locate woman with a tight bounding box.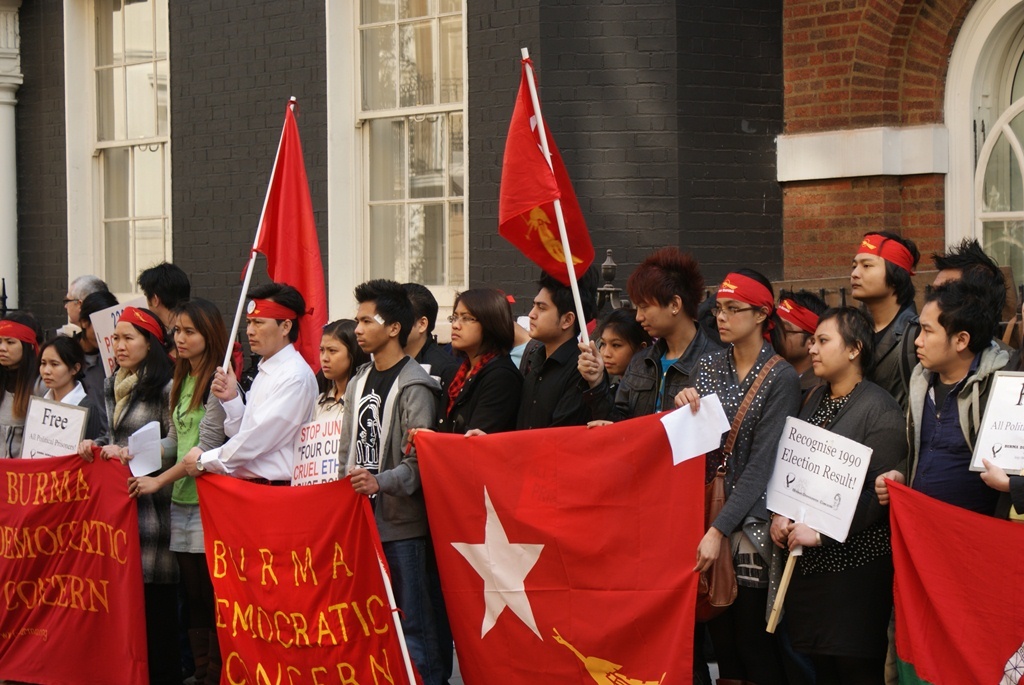
crop(80, 304, 193, 684).
